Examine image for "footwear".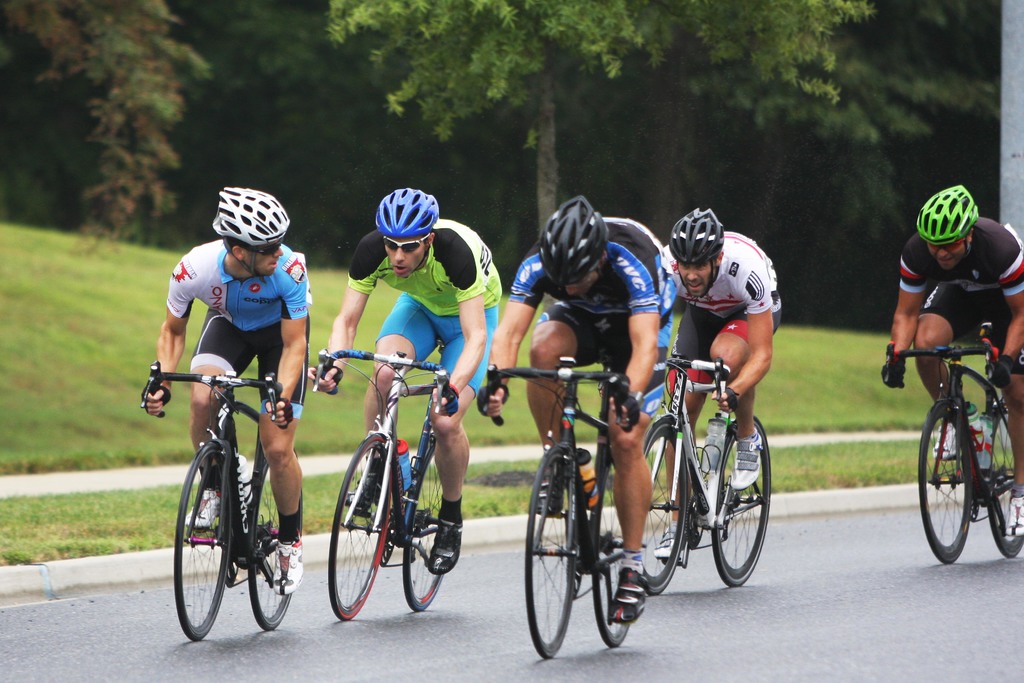
Examination result: [x1=426, y1=523, x2=461, y2=575].
